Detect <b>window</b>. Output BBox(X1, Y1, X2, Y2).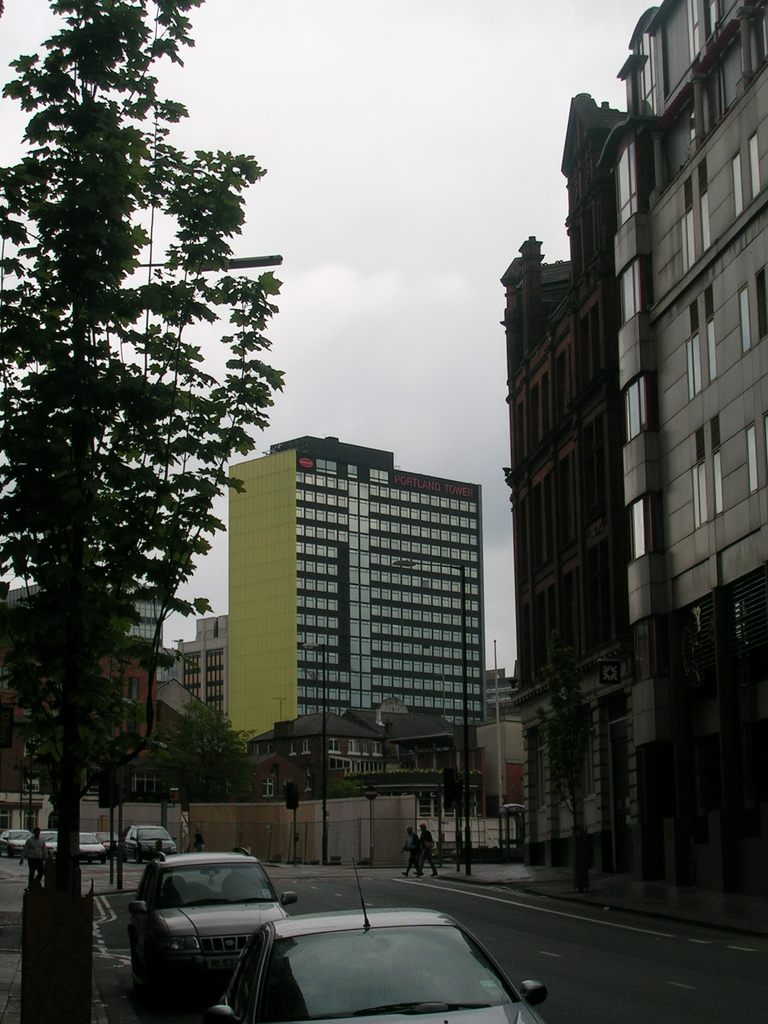
BBox(616, 253, 640, 309).
